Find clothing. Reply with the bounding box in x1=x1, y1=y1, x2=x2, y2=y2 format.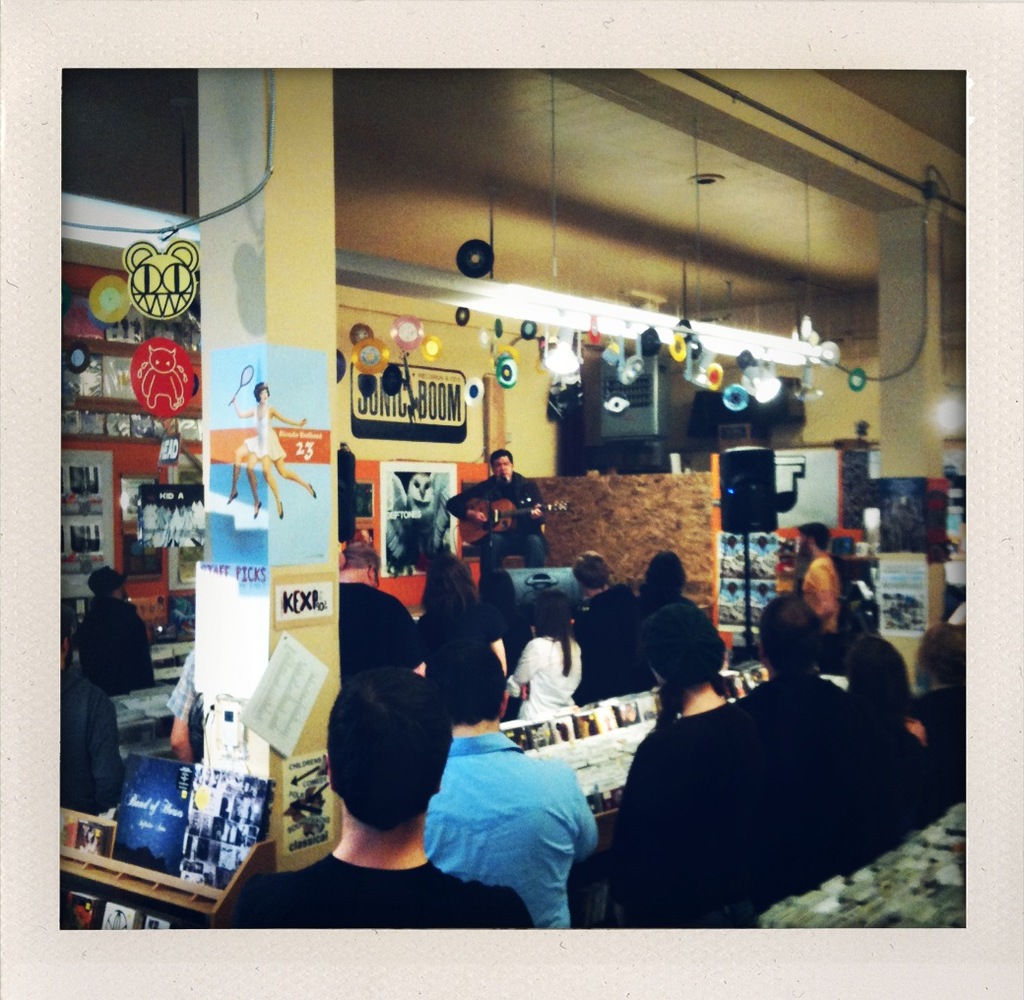
x1=744, y1=603, x2=943, y2=765.
